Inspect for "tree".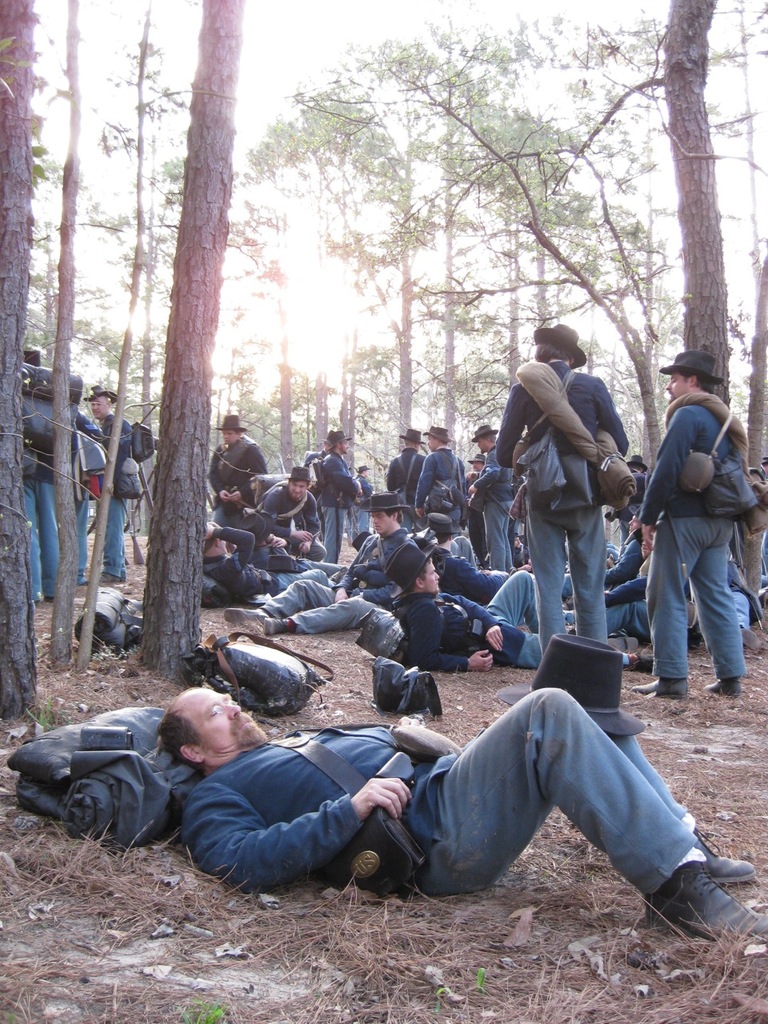
Inspection: bbox=[158, 2, 246, 670].
